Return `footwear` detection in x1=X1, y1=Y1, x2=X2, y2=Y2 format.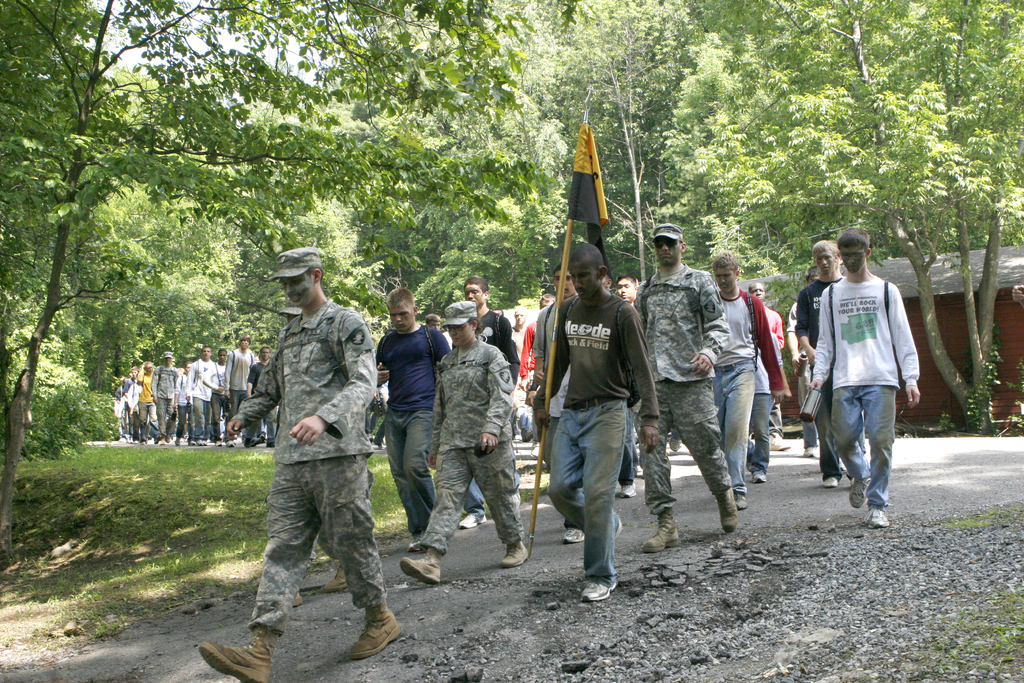
x1=618, y1=480, x2=636, y2=500.
